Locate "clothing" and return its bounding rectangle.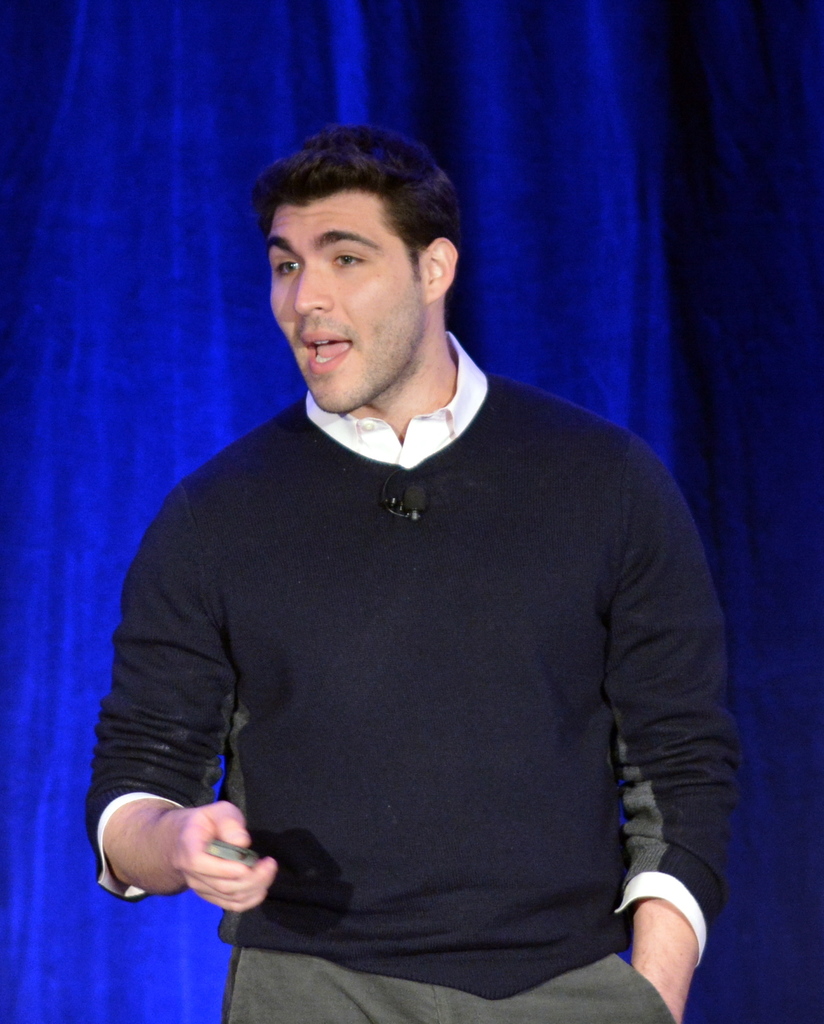
Rect(85, 332, 745, 1023).
